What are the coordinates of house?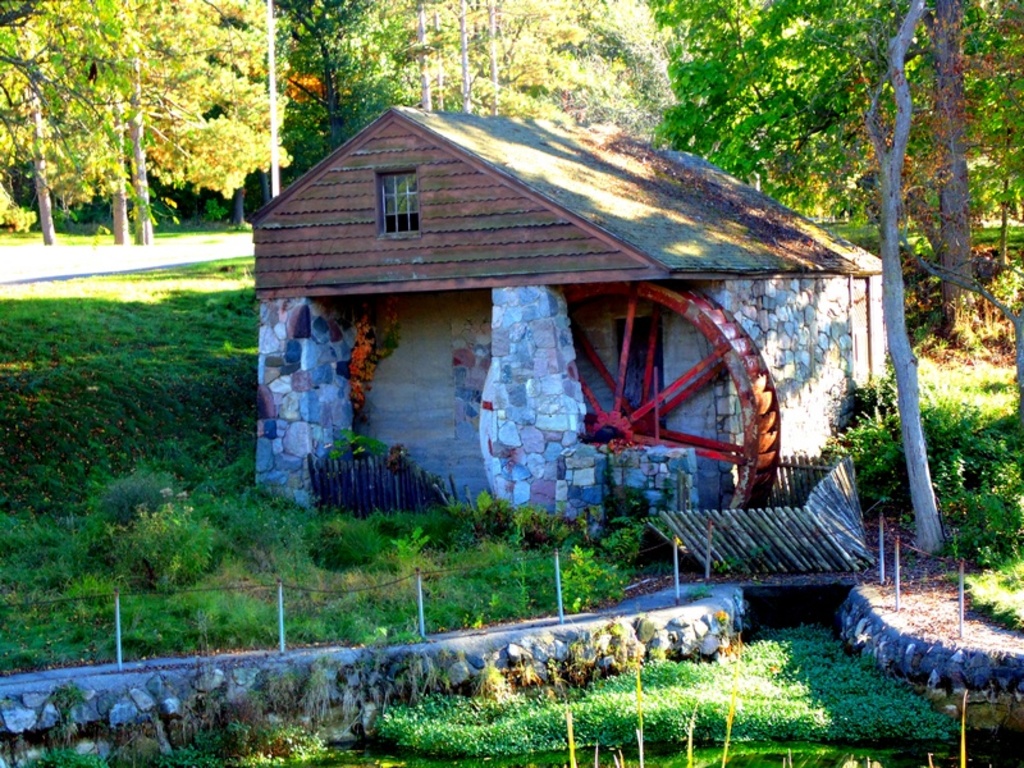
BBox(246, 123, 884, 540).
